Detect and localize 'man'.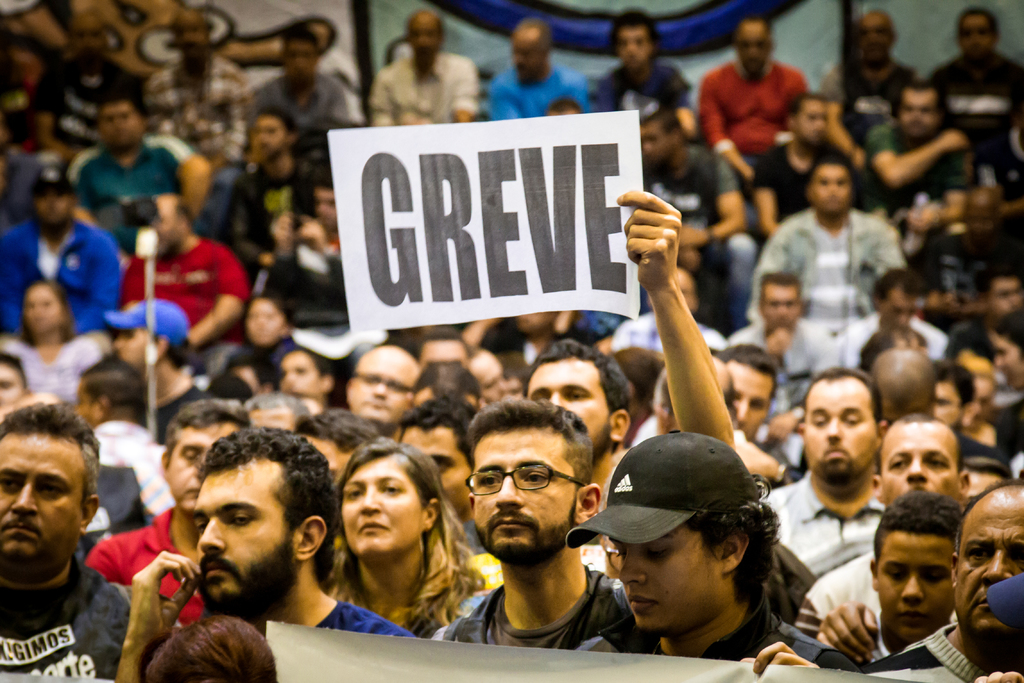
Localized at bbox=(0, 397, 163, 682).
